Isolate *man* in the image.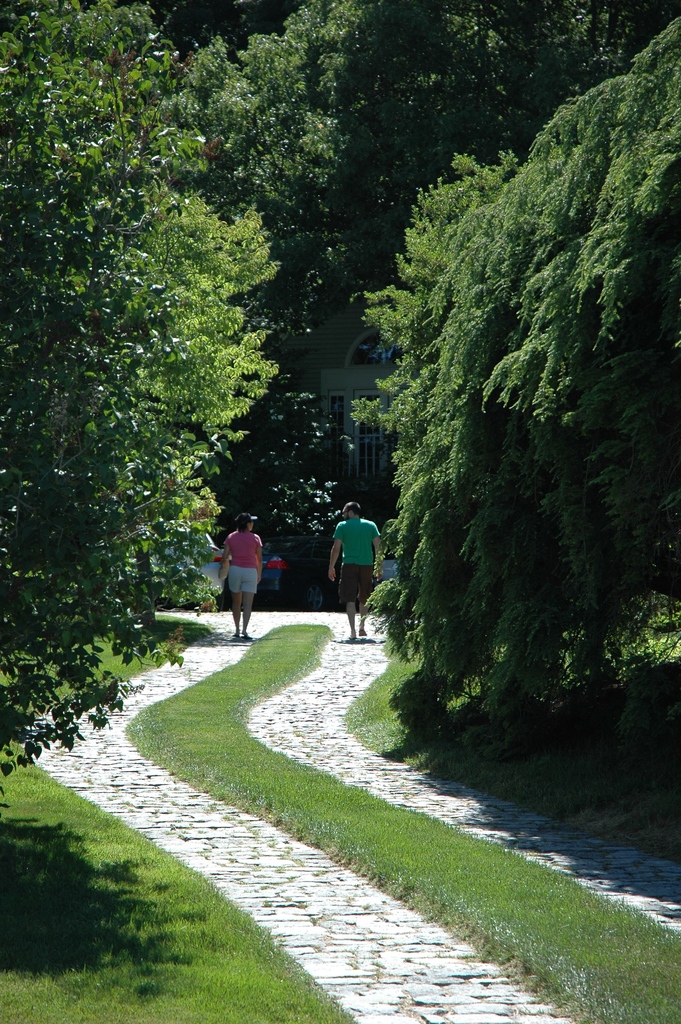
Isolated region: l=318, t=509, r=381, b=621.
